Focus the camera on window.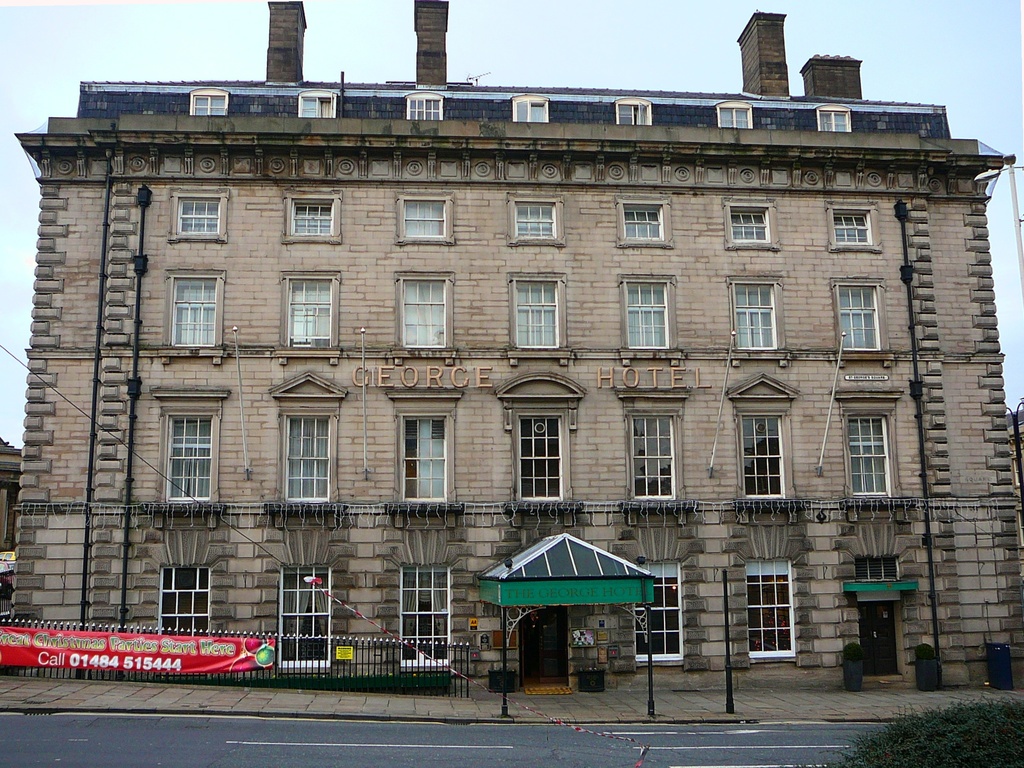
Focus region: bbox(516, 409, 564, 505).
